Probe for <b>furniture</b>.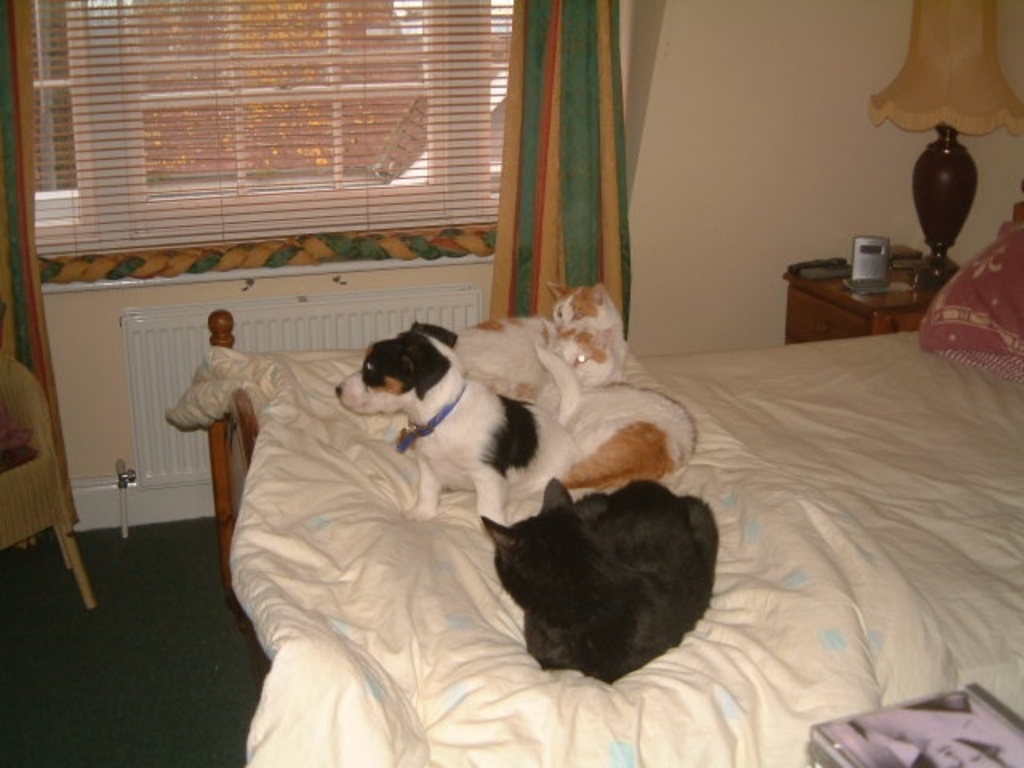
Probe result: 0:350:99:614.
